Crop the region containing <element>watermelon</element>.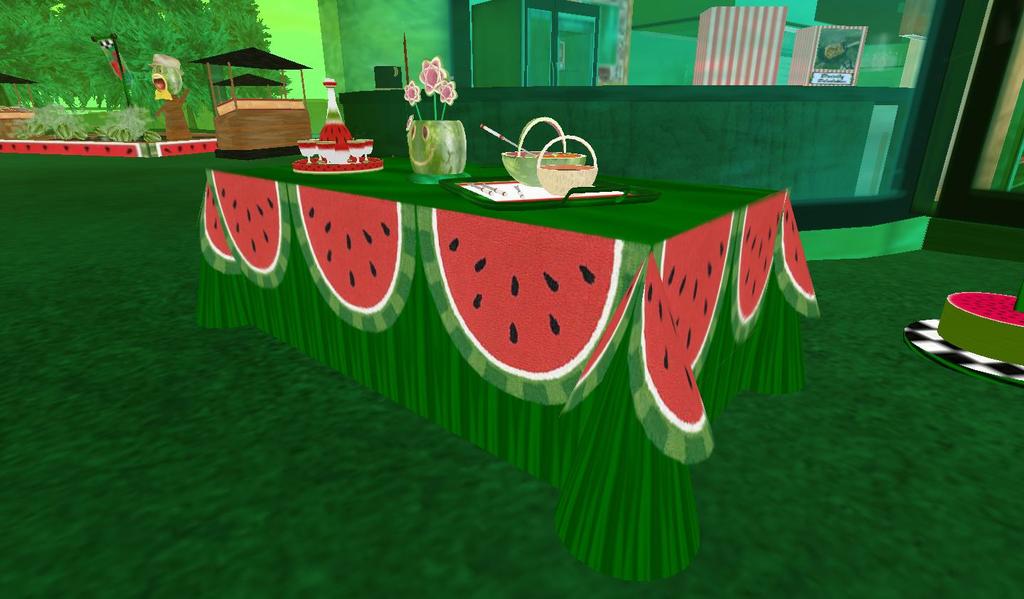
Crop region: [200,169,826,465].
